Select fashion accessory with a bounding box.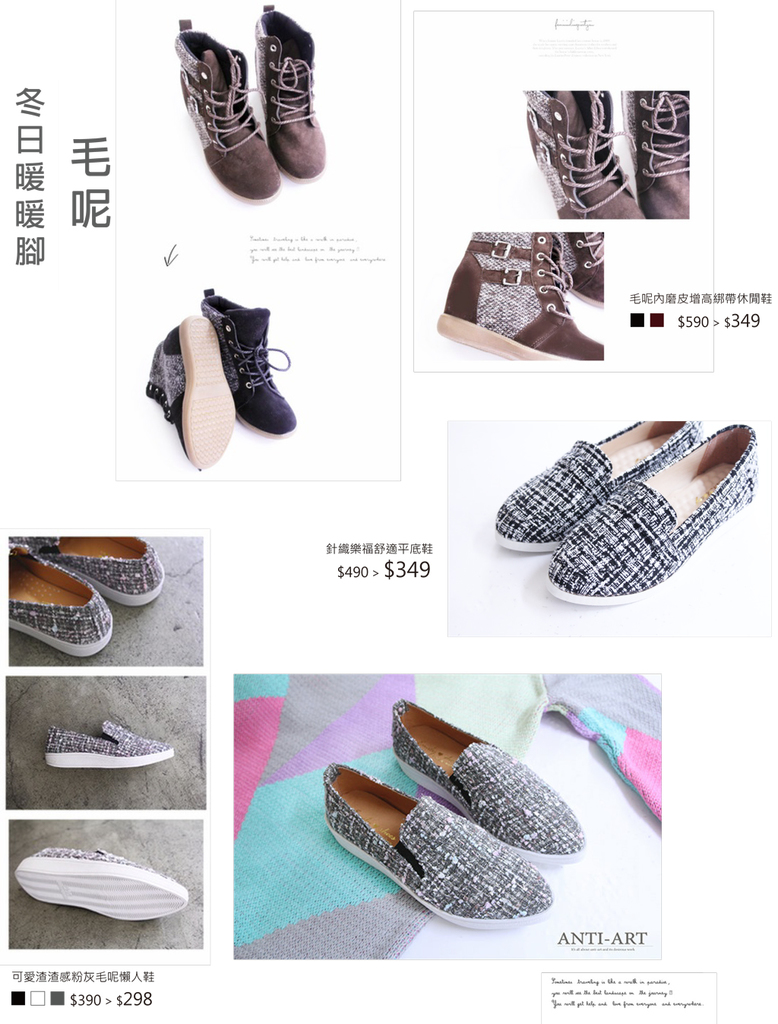
(495, 420, 702, 552).
